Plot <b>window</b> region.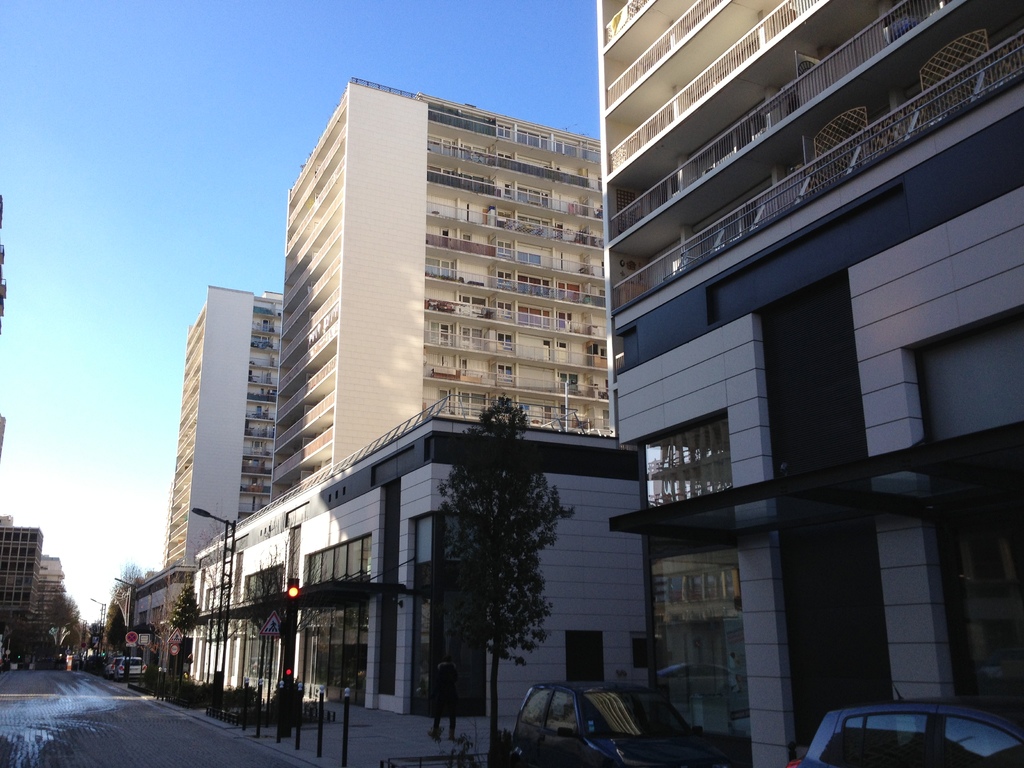
Plotted at left=441, top=322, right=454, bottom=349.
